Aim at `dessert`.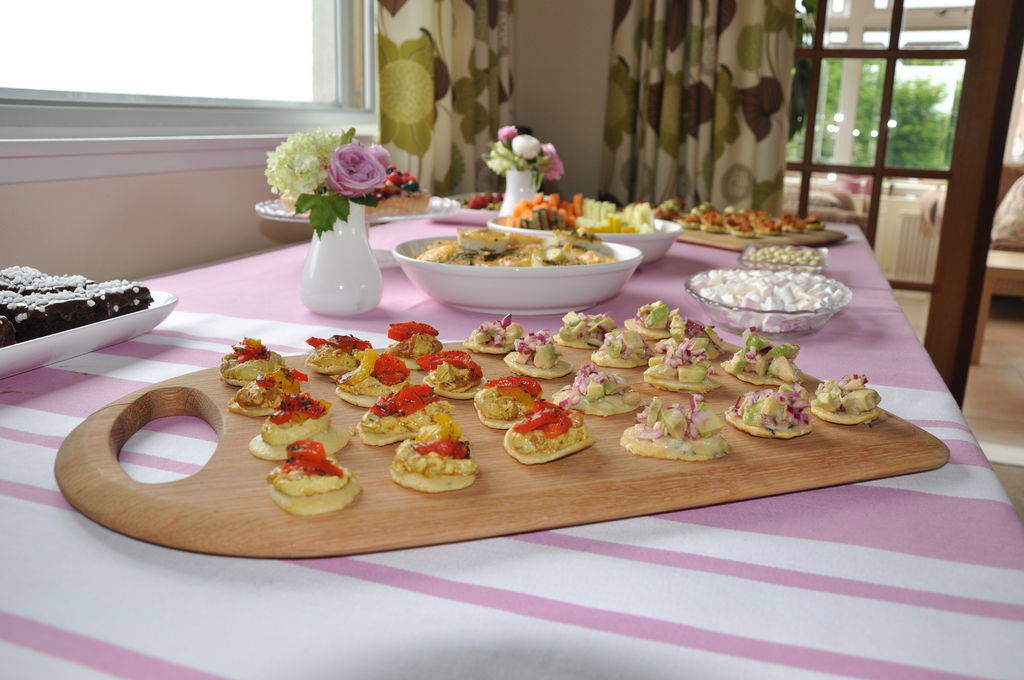
Aimed at 509 327 576 376.
